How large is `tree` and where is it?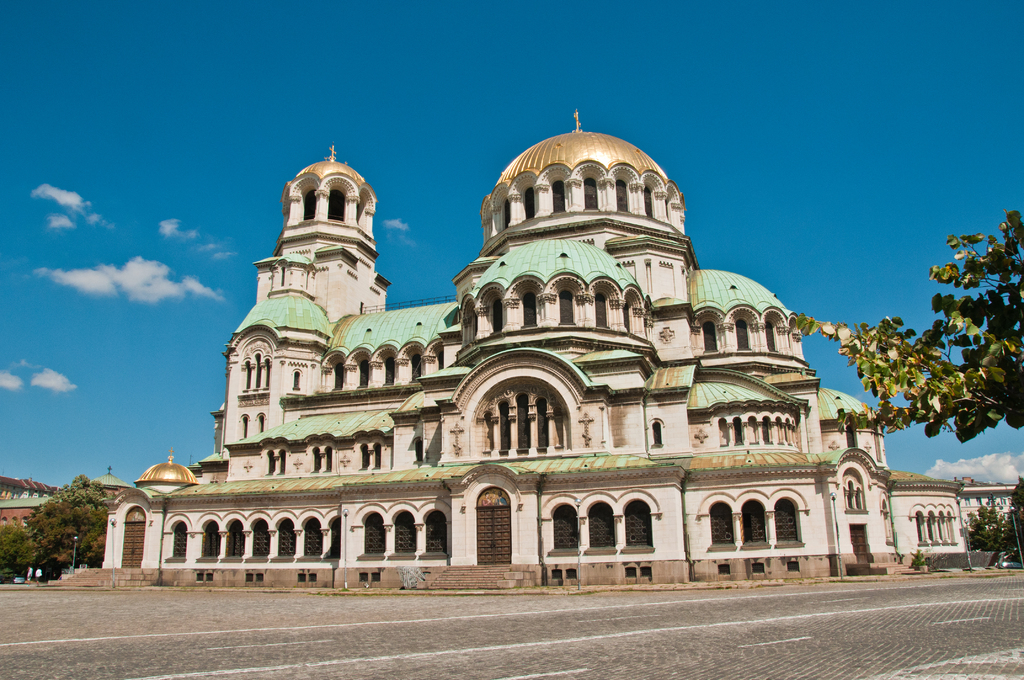
Bounding box: <region>22, 492, 100, 580</region>.
